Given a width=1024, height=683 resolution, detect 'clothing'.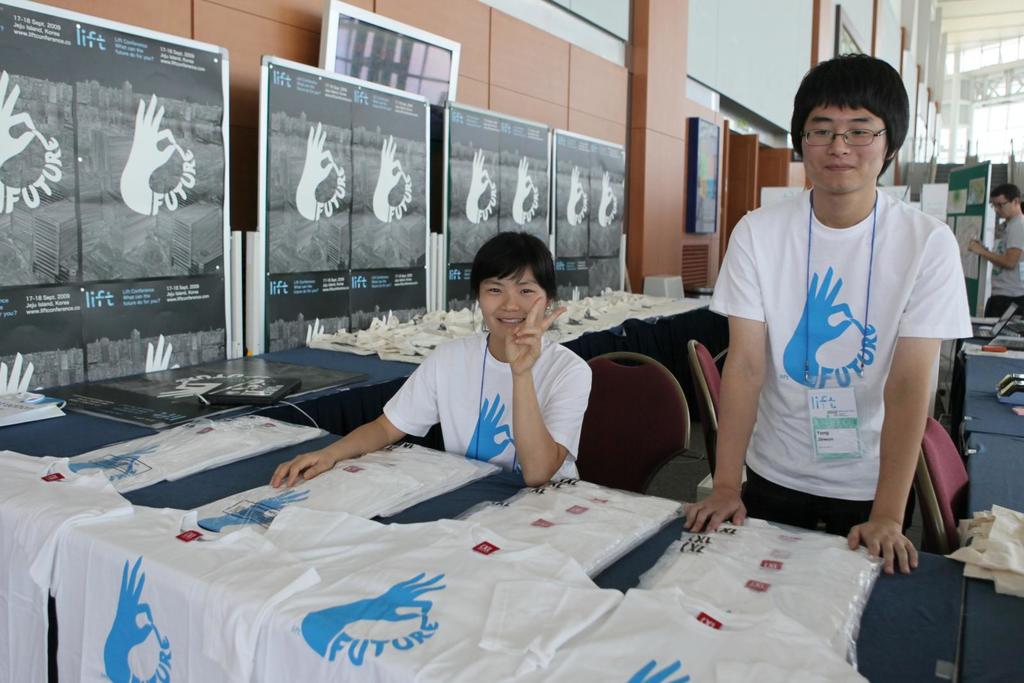
[0, 450, 135, 682].
